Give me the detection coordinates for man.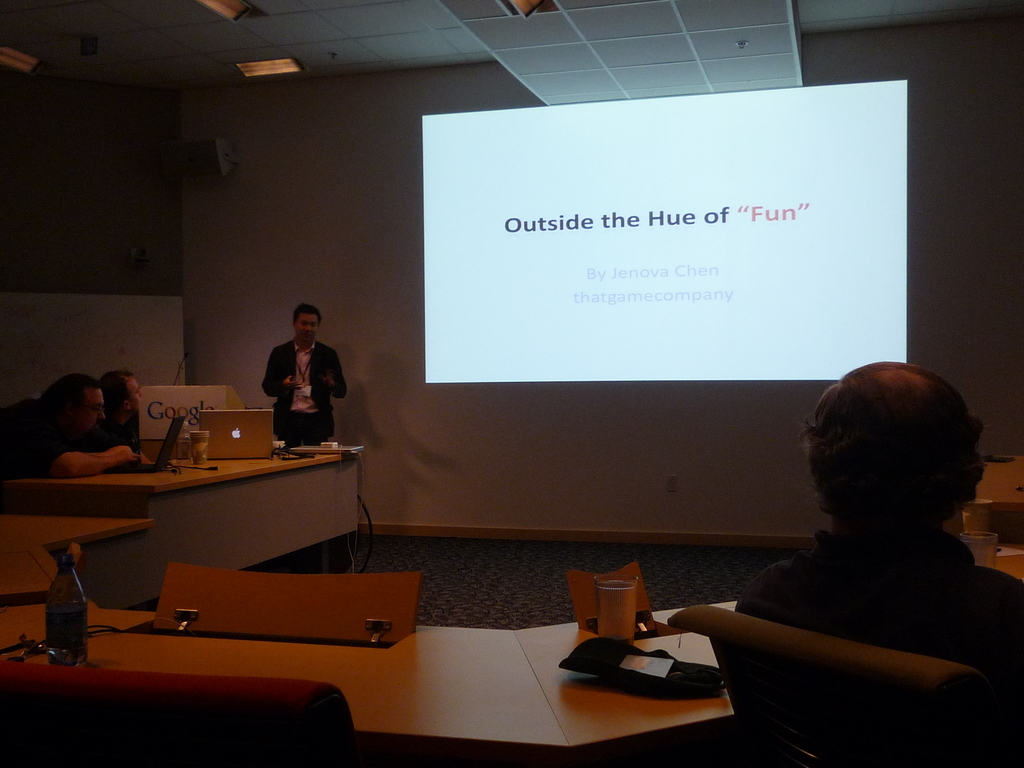
<box>246,312,347,456</box>.
